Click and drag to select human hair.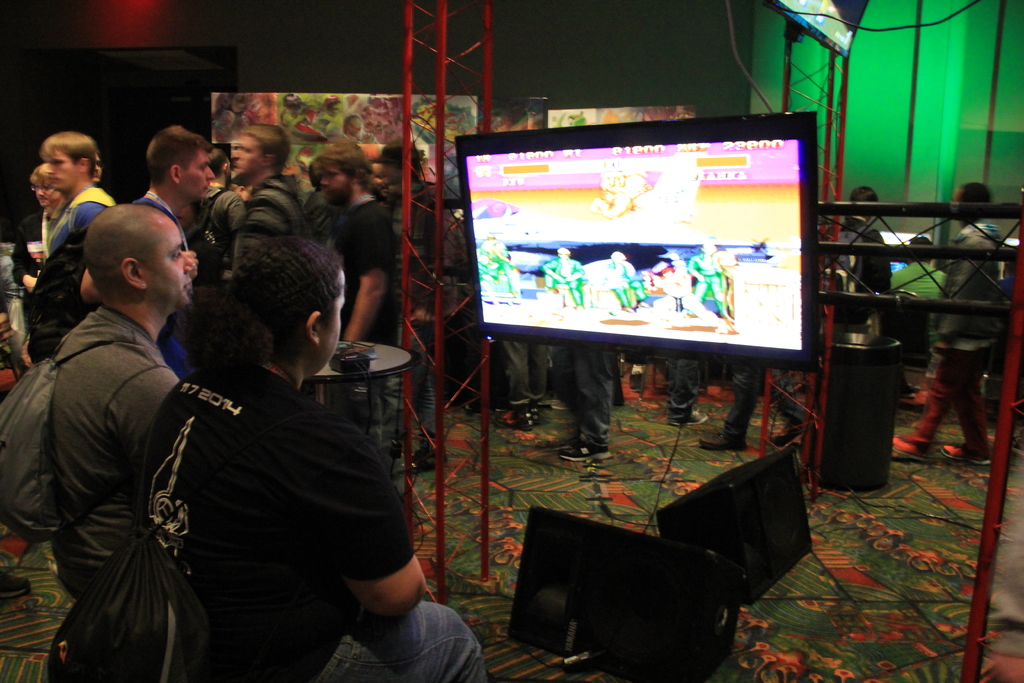
Selection: (241,122,290,178).
